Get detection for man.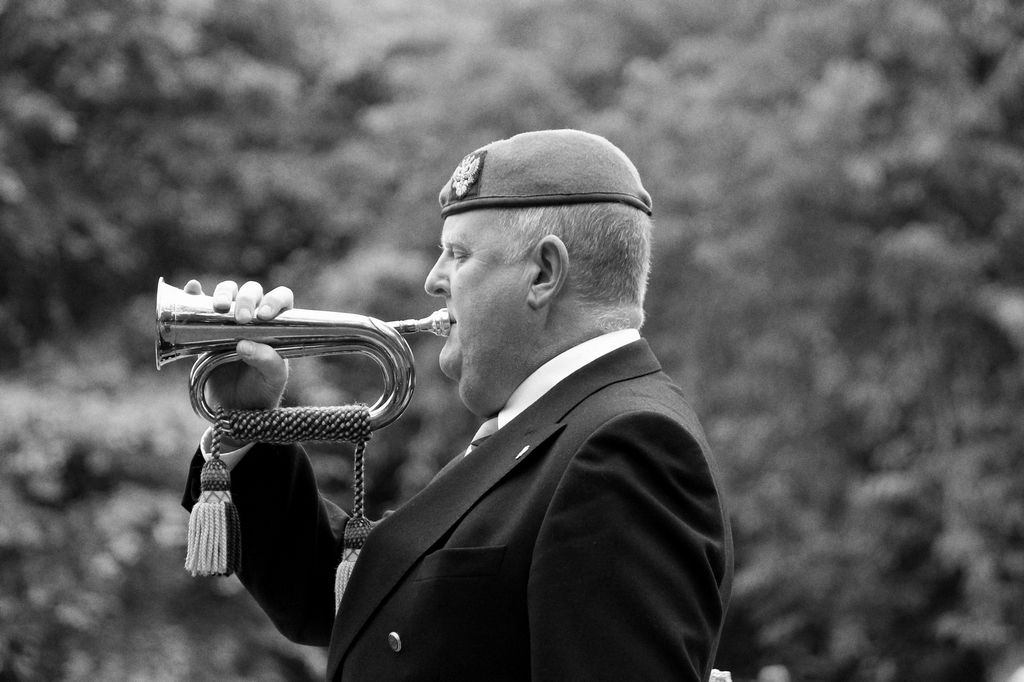
Detection: 180:119:721:681.
